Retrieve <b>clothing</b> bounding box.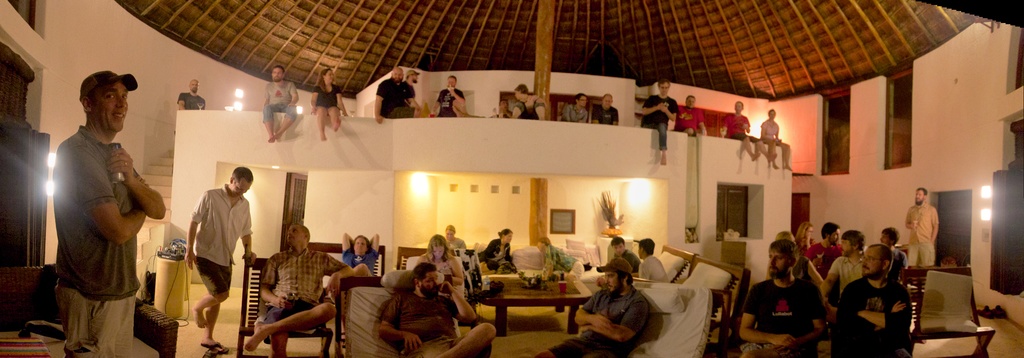
Bounding box: <box>190,182,250,296</box>.
